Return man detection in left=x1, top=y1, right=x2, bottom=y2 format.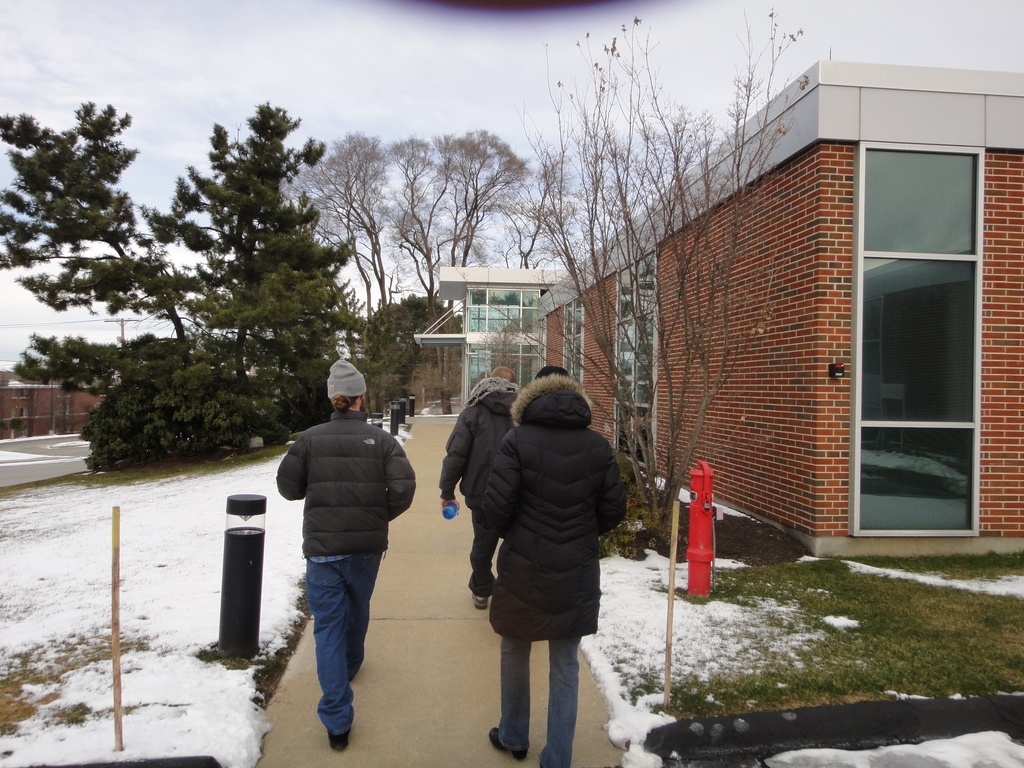
left=275, top=357, right=419, bottom=750.
